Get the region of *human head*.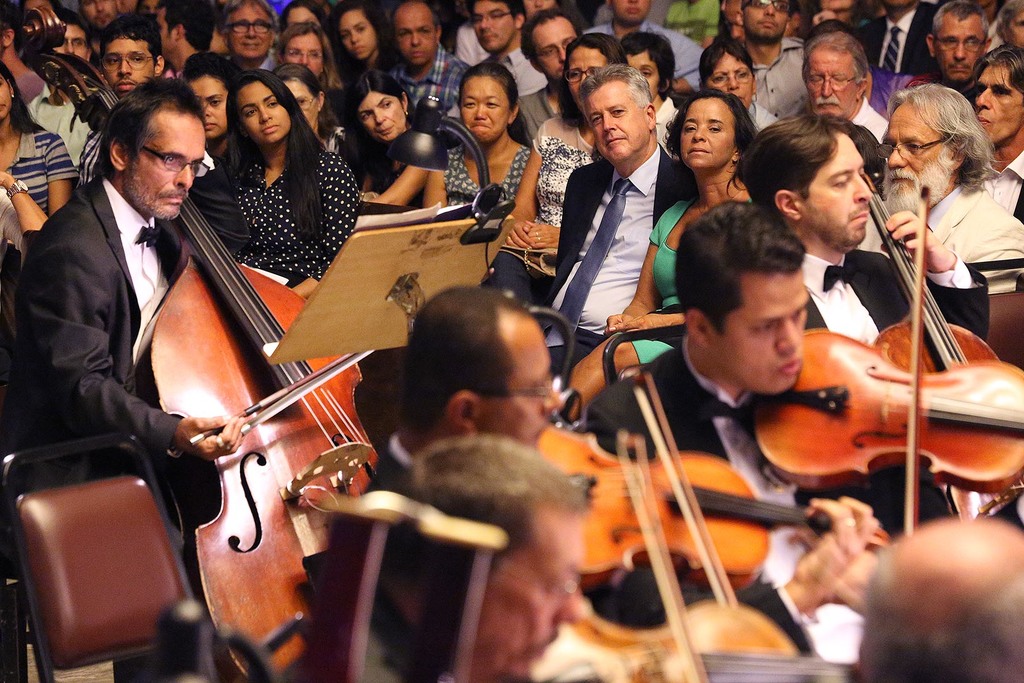
232:70:296:146.
